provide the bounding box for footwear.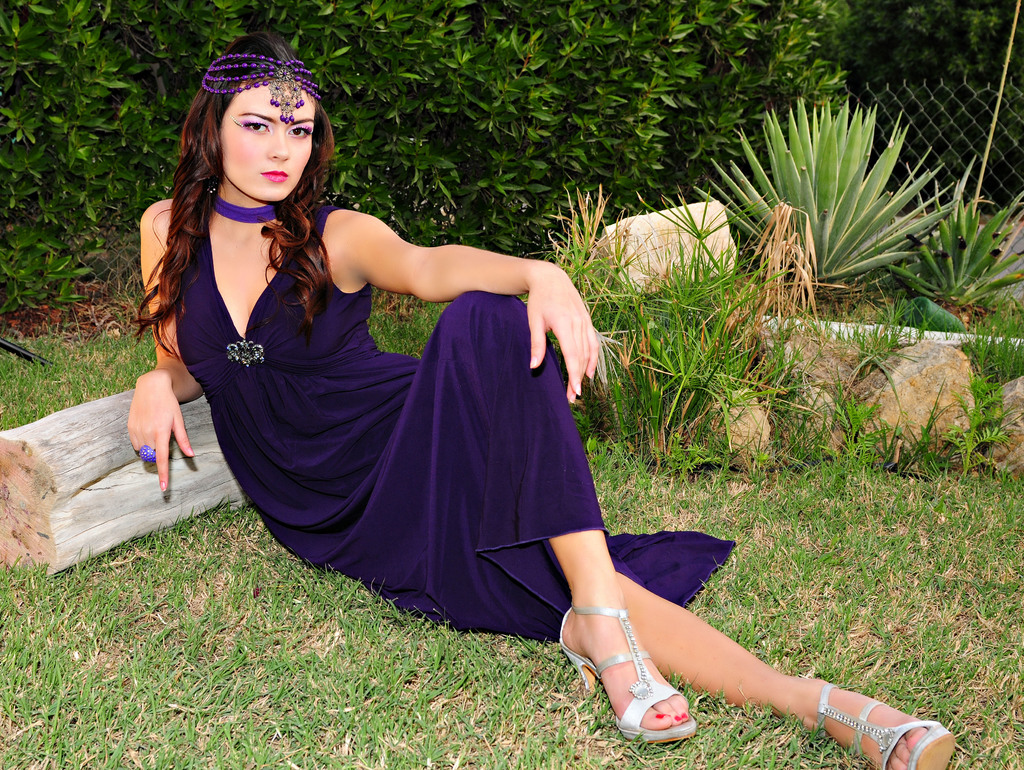
814, 678, 959, 769.
